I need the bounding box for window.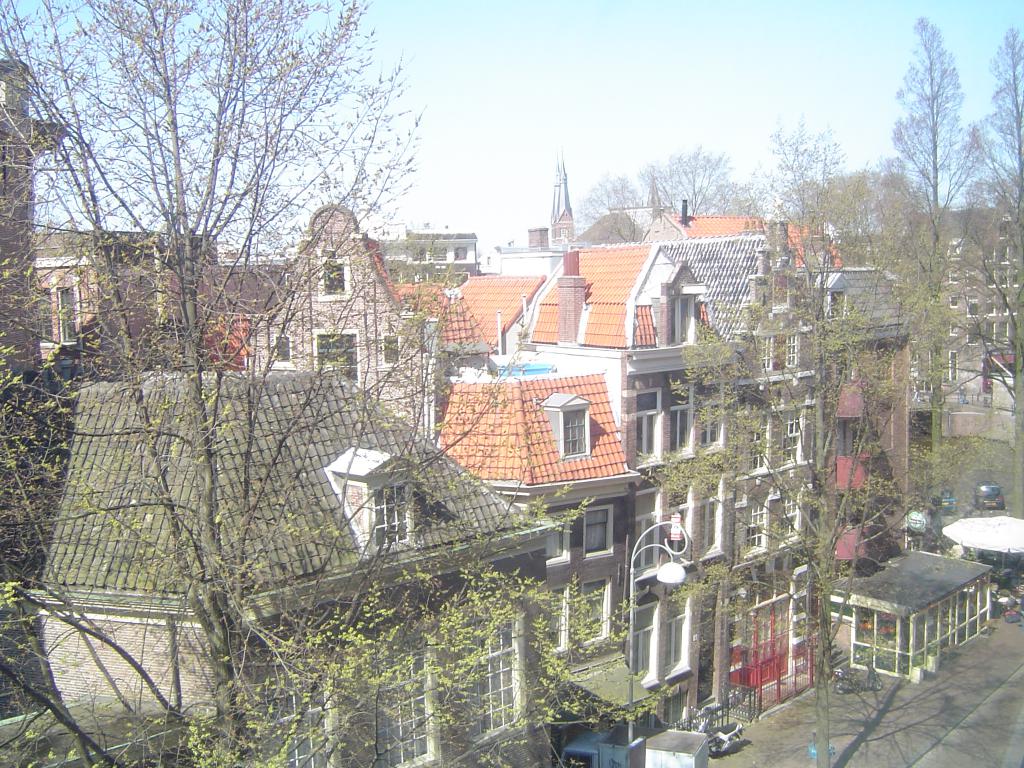
Here it is: <bbox>694, 382, 726, 452</bbox>.
